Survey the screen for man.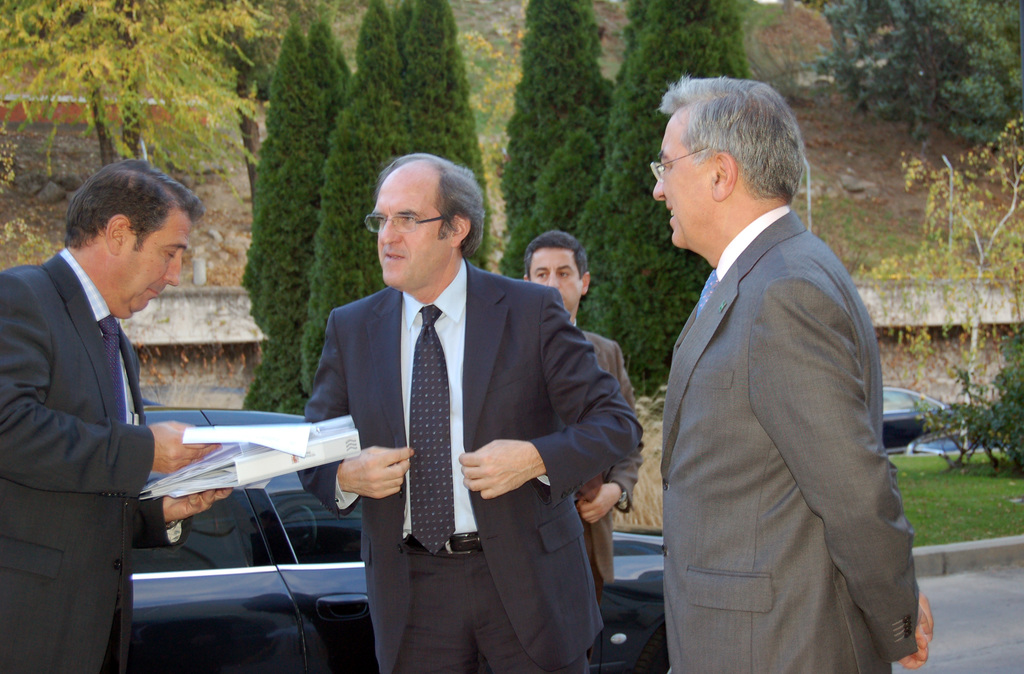
Survey found: select_region(624, 49, 923, 670).
